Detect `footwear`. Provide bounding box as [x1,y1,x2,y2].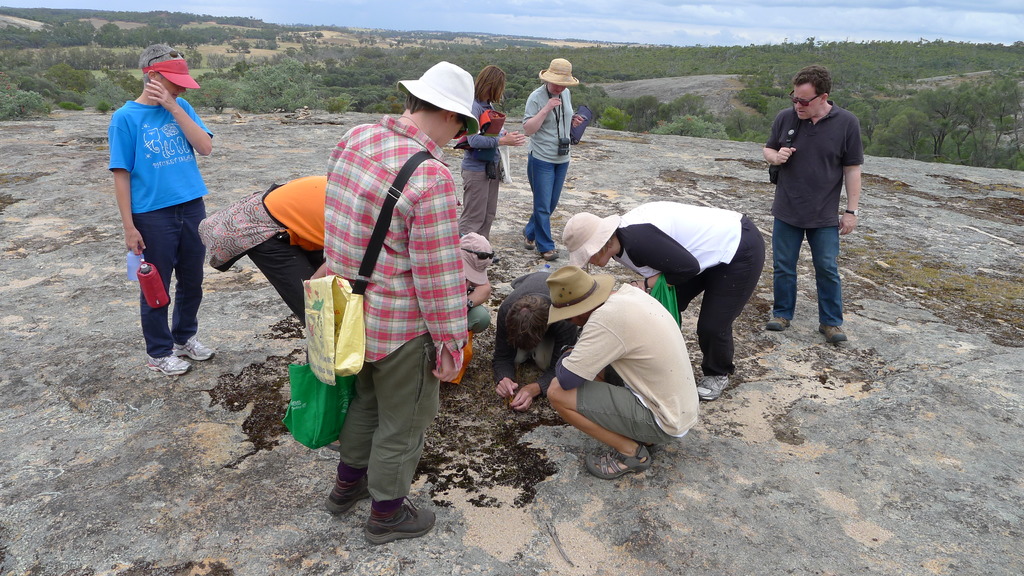
[694,371,732,401].
